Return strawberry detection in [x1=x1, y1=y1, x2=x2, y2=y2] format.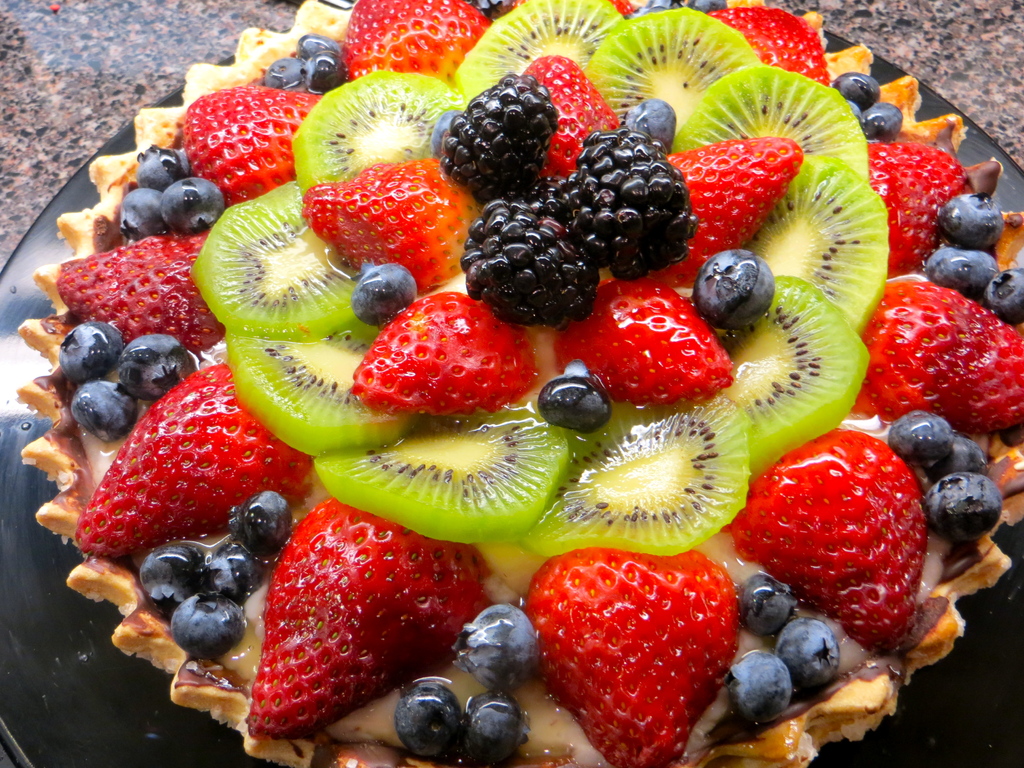
[x1=308, y1=153, x2=481, y2=296].
